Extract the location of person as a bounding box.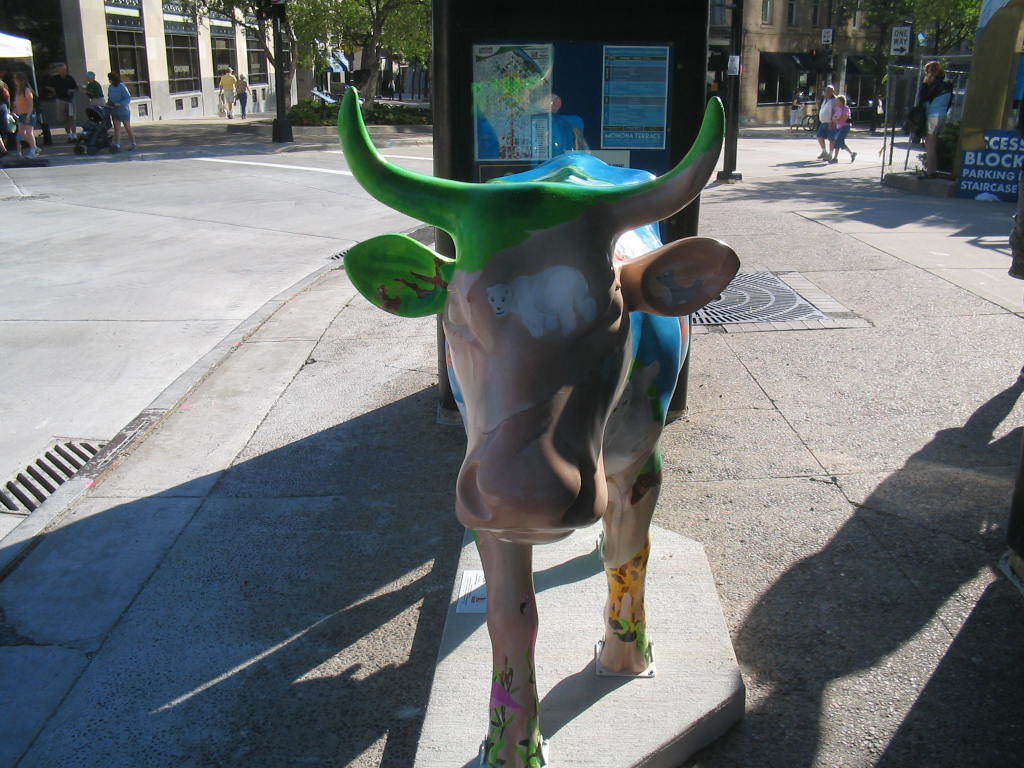
(235,73,250,121).
